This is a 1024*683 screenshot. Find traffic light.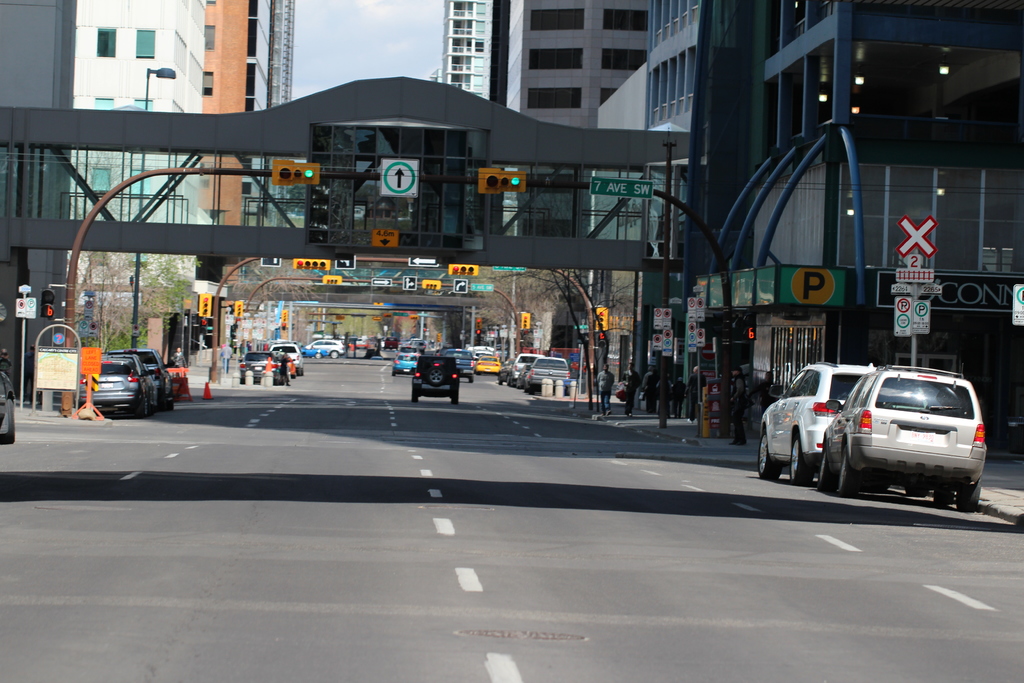
Bounding box: (40,288,55,320).
